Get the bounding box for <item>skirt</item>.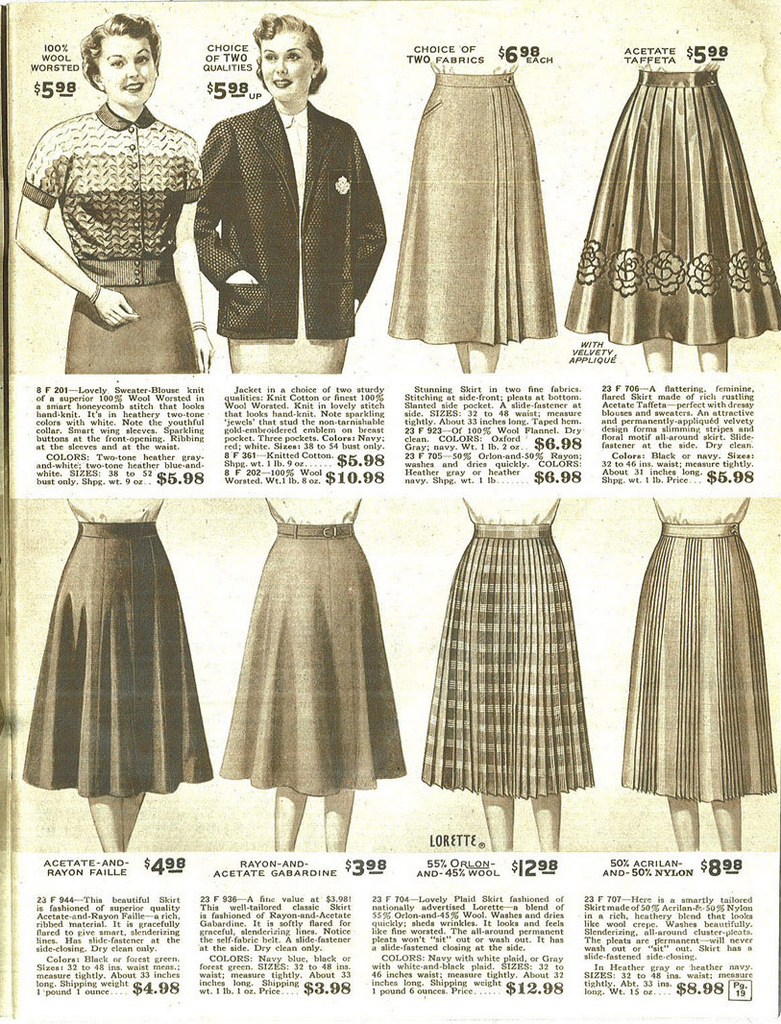
rect(390, 72, 560, 347).
